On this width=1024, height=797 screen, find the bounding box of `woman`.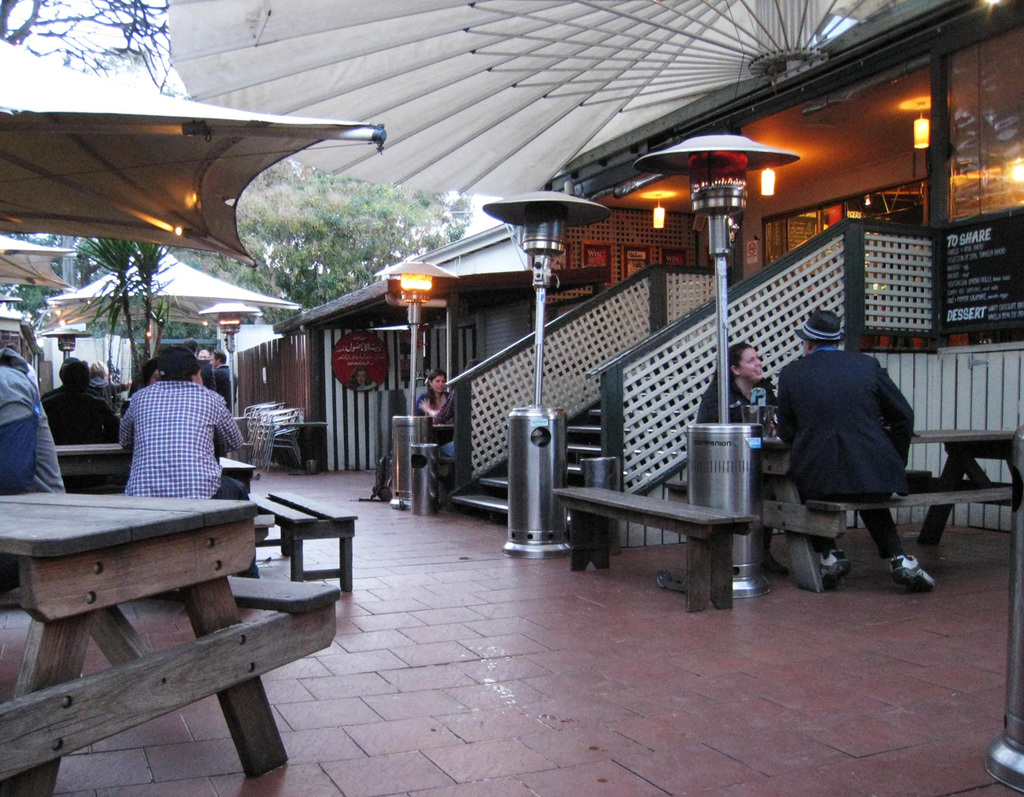
Bounding box: (416,370,456,415).
